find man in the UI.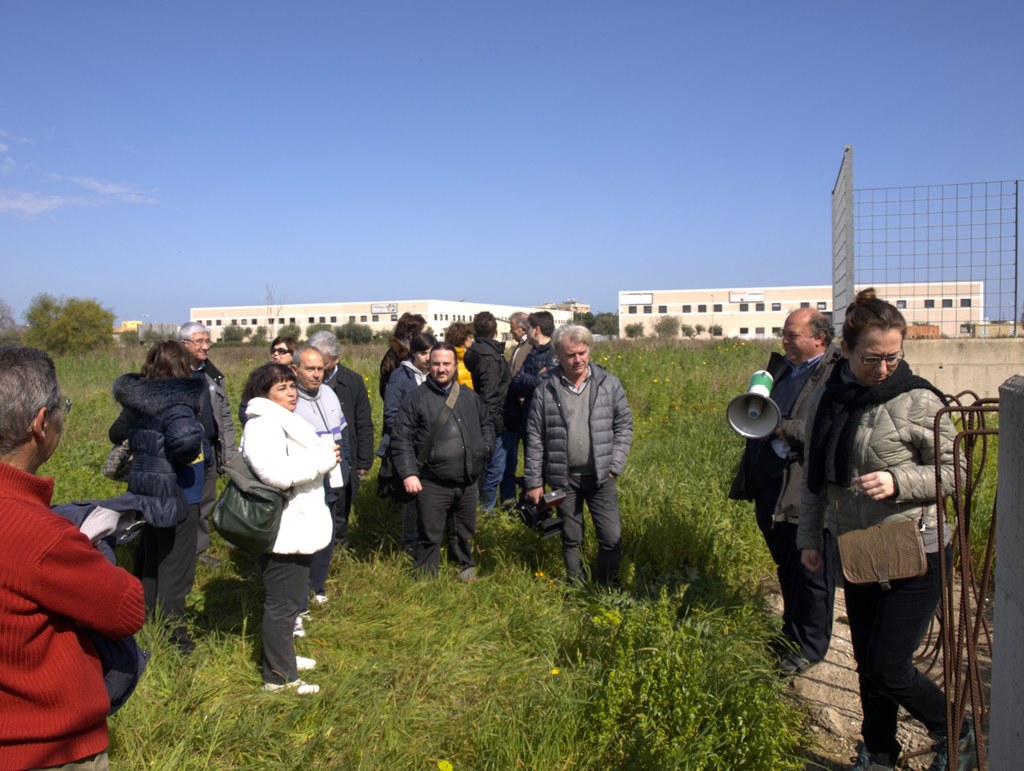
UI element at 0, 340, 148, 770.
